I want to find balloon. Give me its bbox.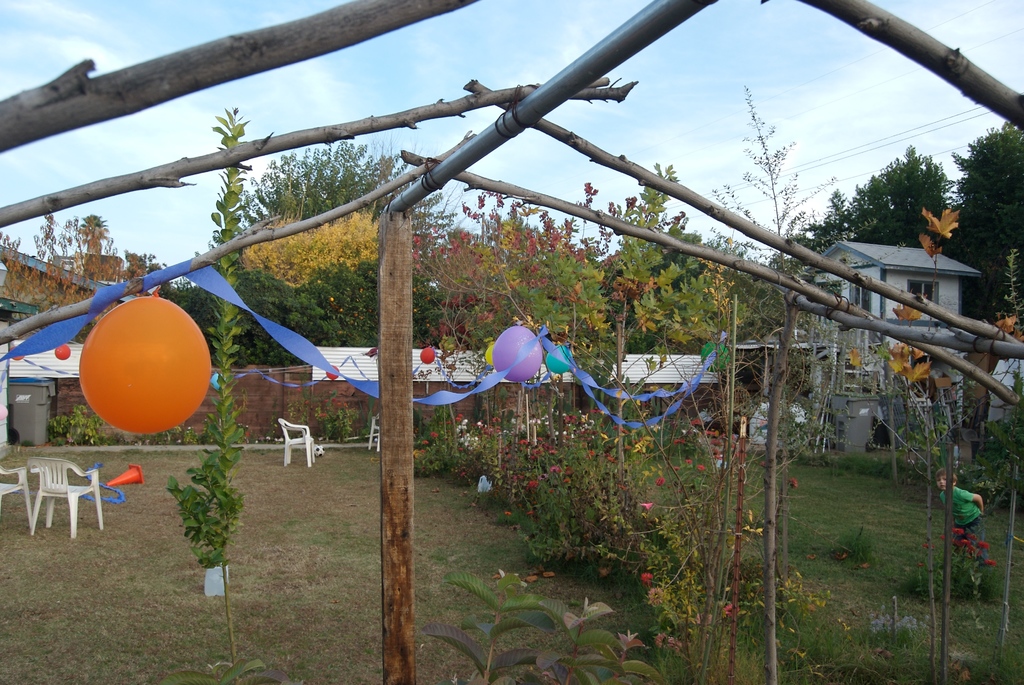
53 345 70 359.
